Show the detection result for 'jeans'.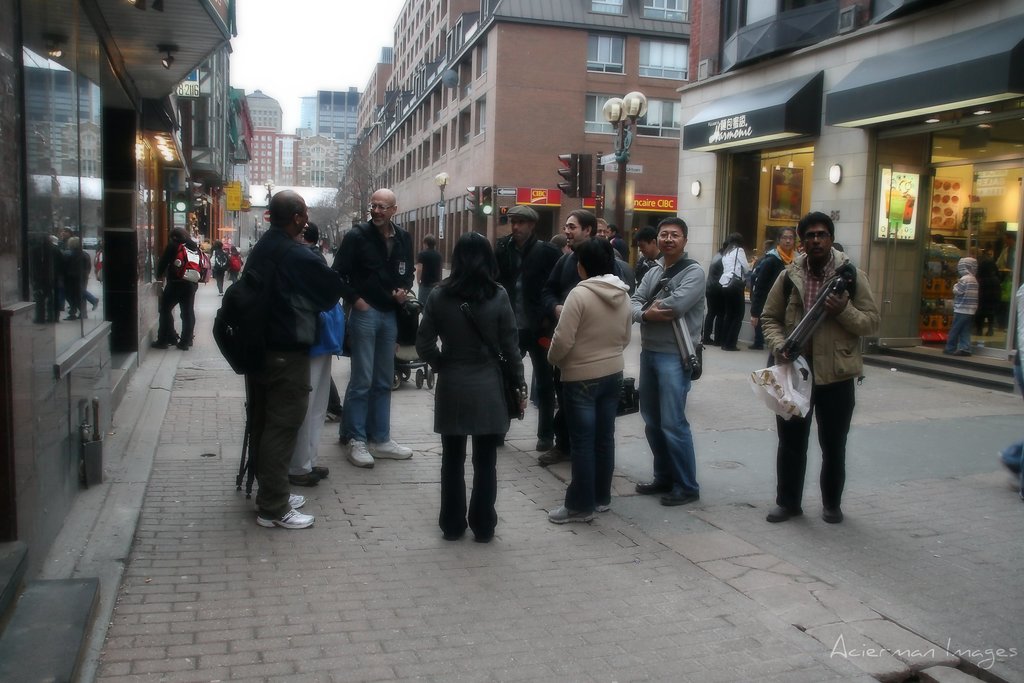
left=940, top=313, right=973, bottom=350.
